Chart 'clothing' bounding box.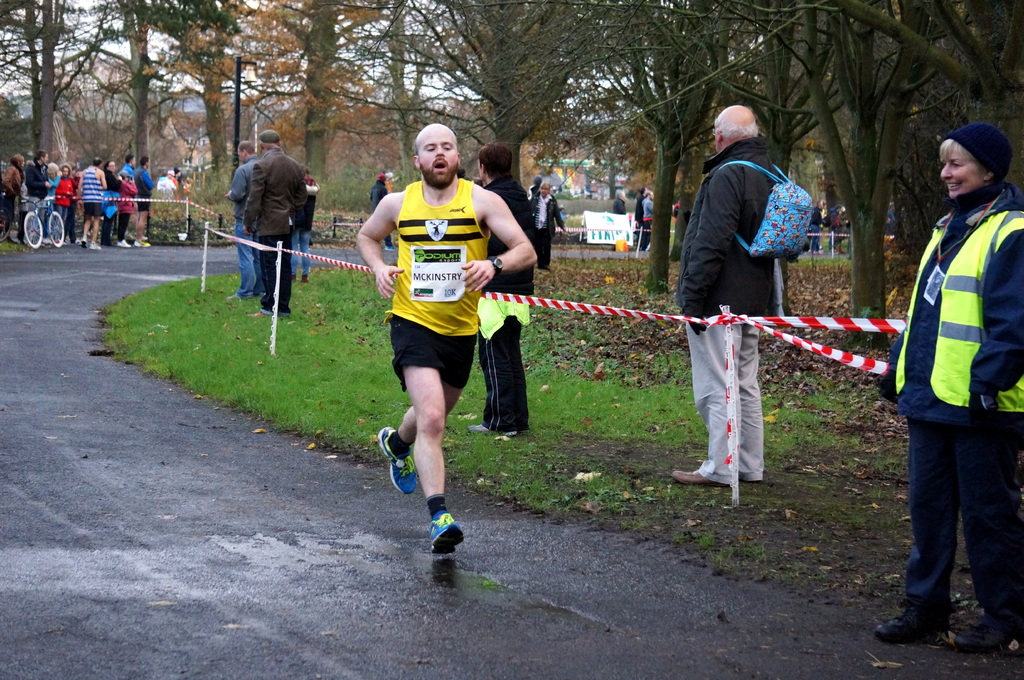
Charted: [136,165,151,216].
